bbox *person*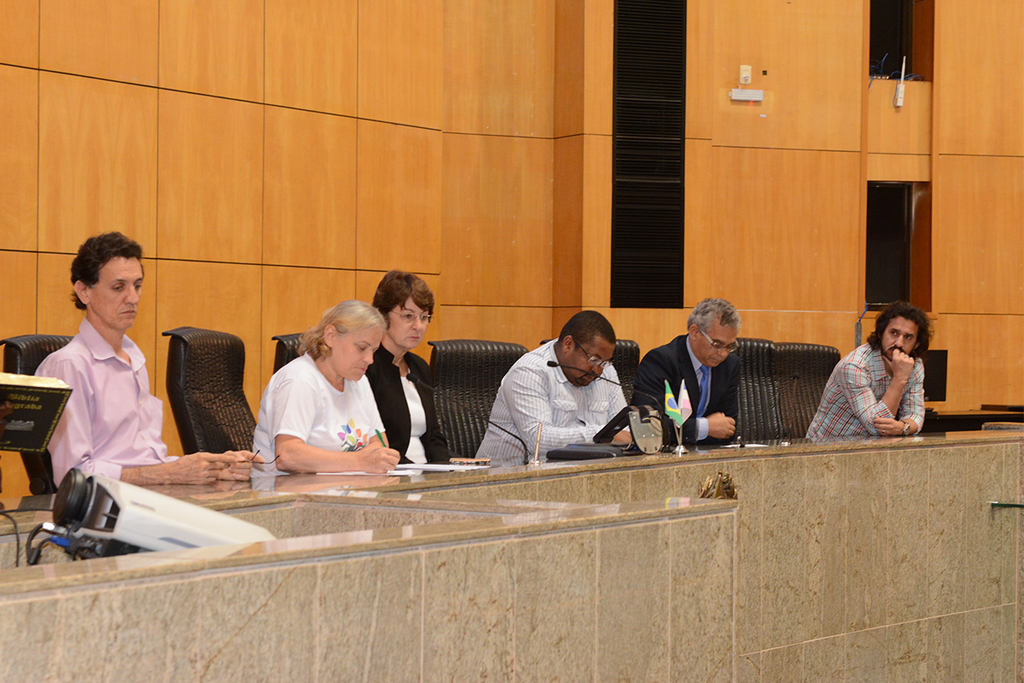
(470, 315, 628, 461)
